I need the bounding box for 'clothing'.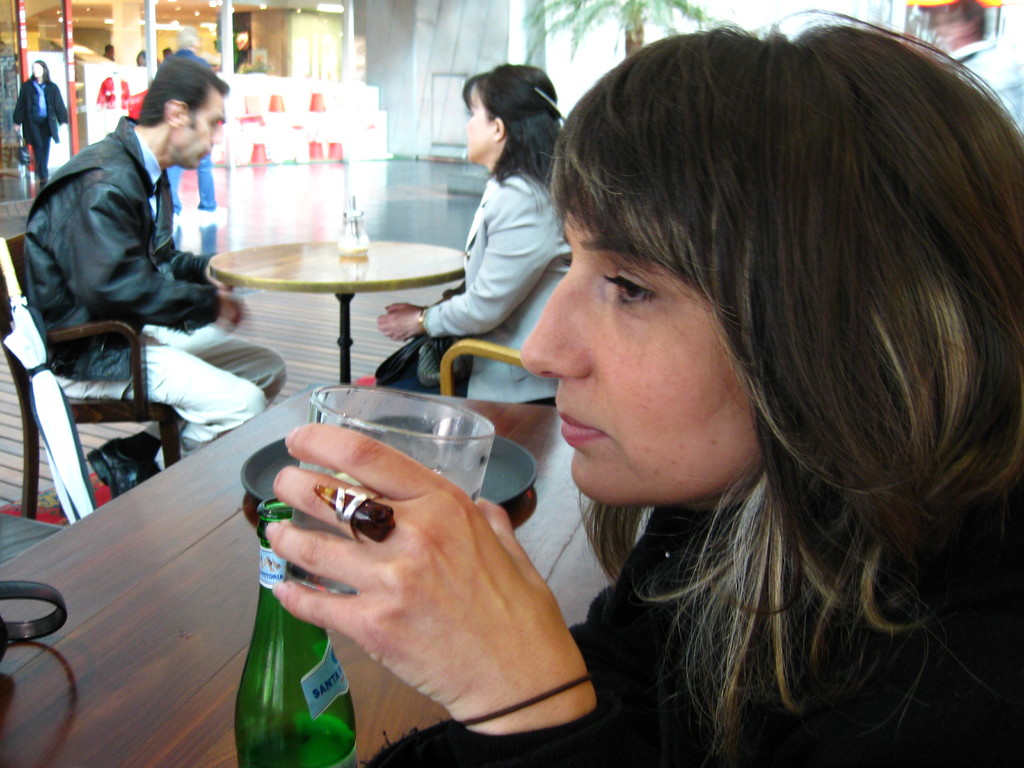
Here it is: [x1=20, y1=79, x2=75, y2=188].
